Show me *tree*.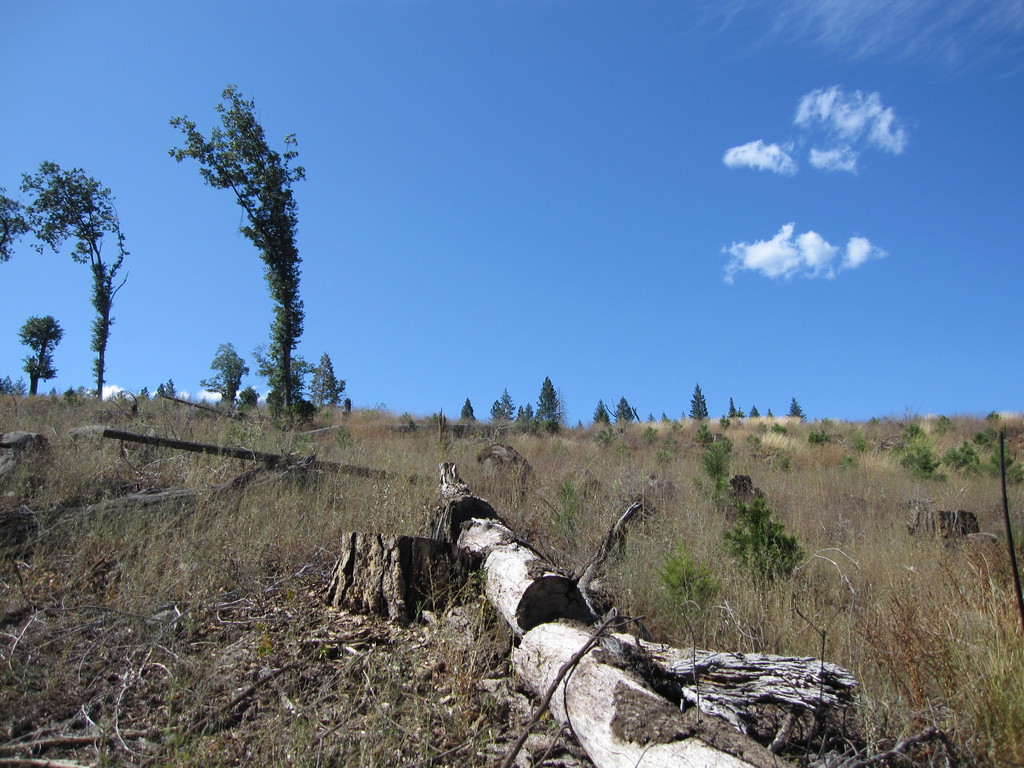
*tree* is here: bbox=(19, 159, 137, 399).
